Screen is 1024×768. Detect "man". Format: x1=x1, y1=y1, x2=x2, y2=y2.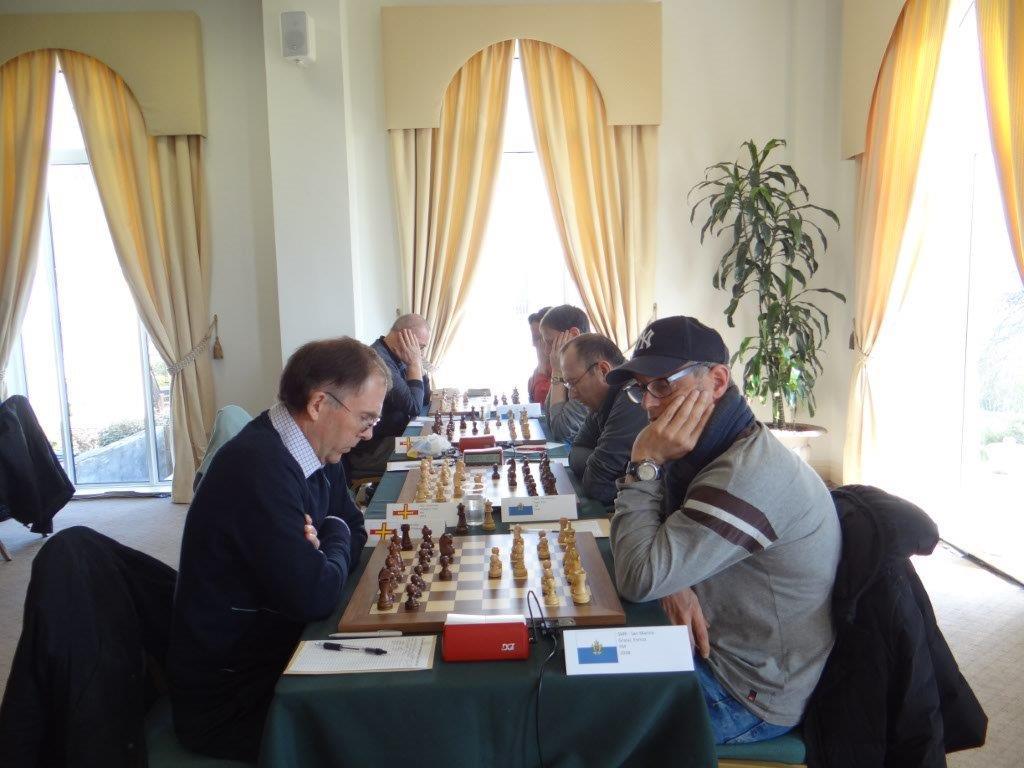
x1=601, y1=309, x2=855, y2=751.
